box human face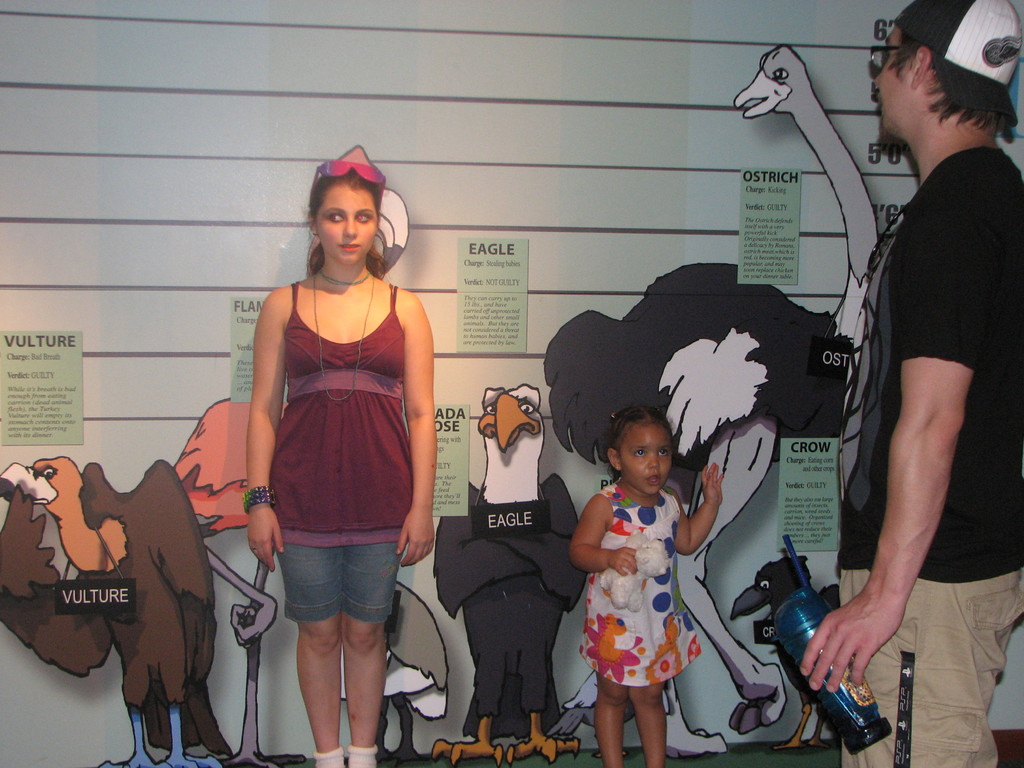
detection(317, 186, 376, 261)
